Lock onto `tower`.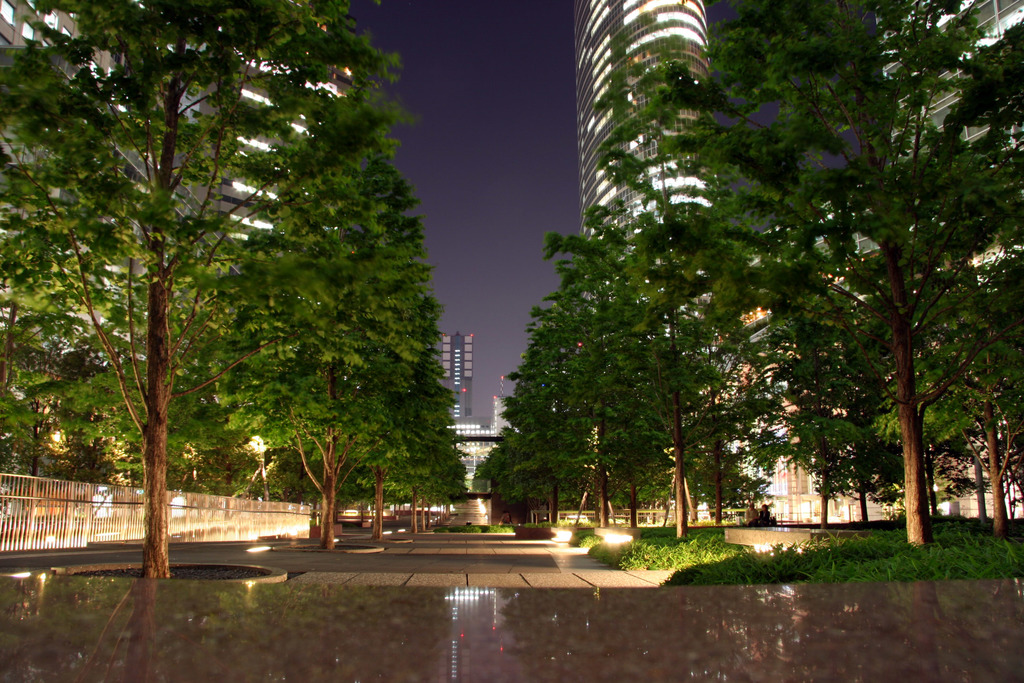
Locked: l=0, t=0, r=352, b=503.
